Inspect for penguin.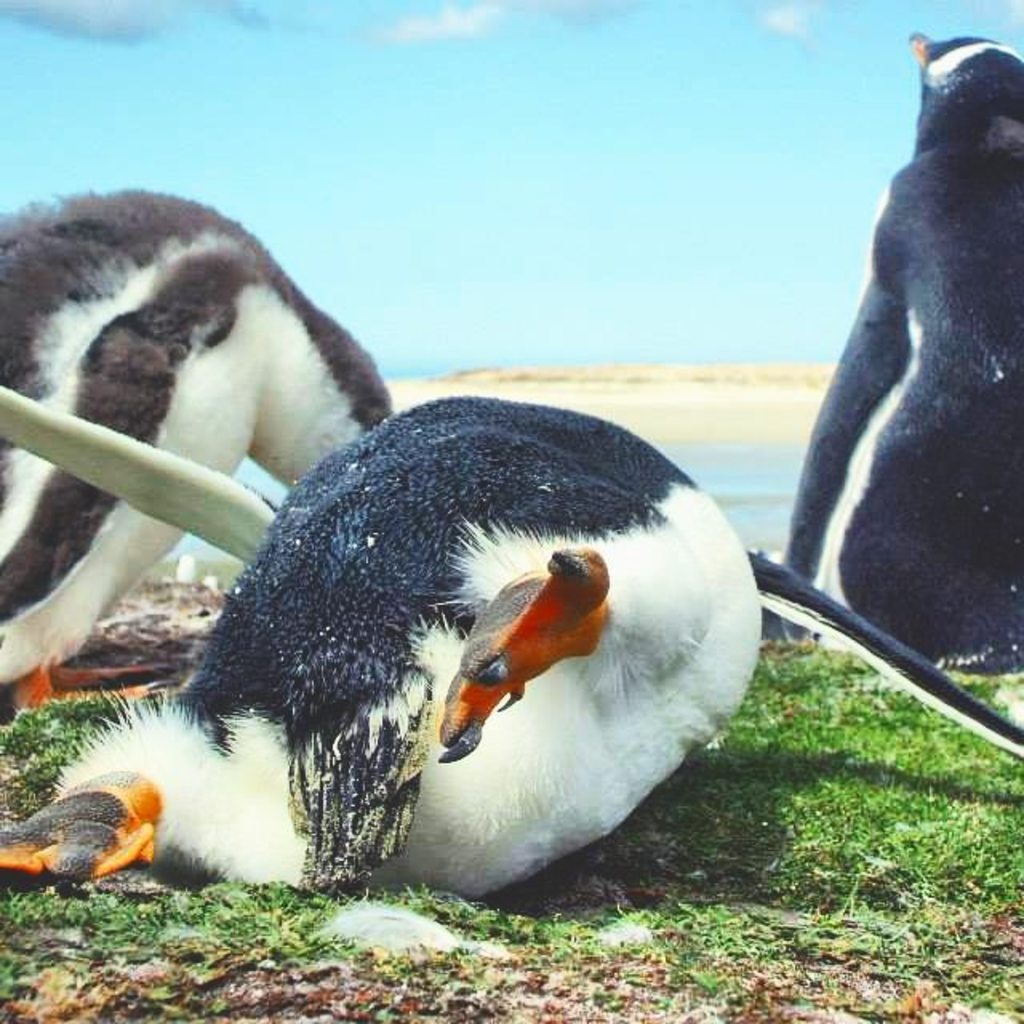
Inspection: crop(0, 379, 1022, 885).
